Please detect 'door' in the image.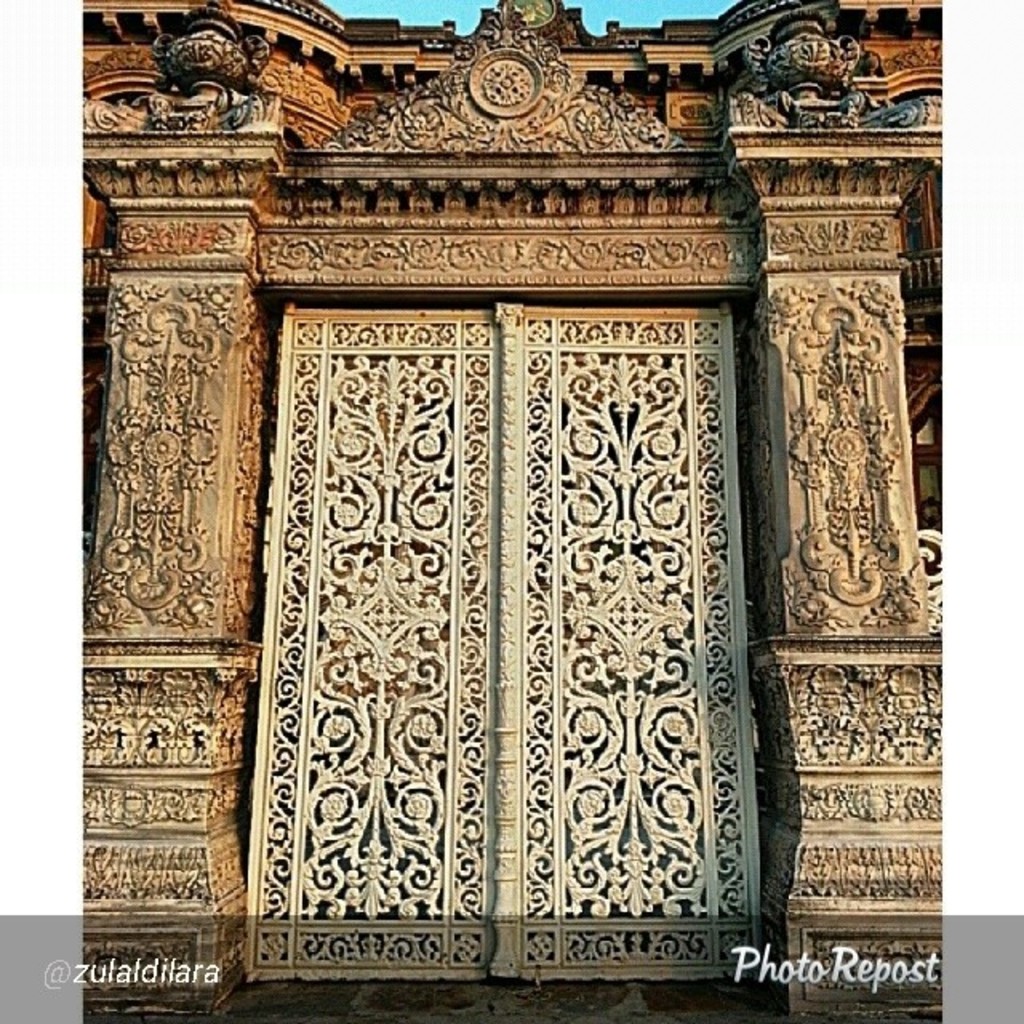
select_region(250, 301, 747, 981).
